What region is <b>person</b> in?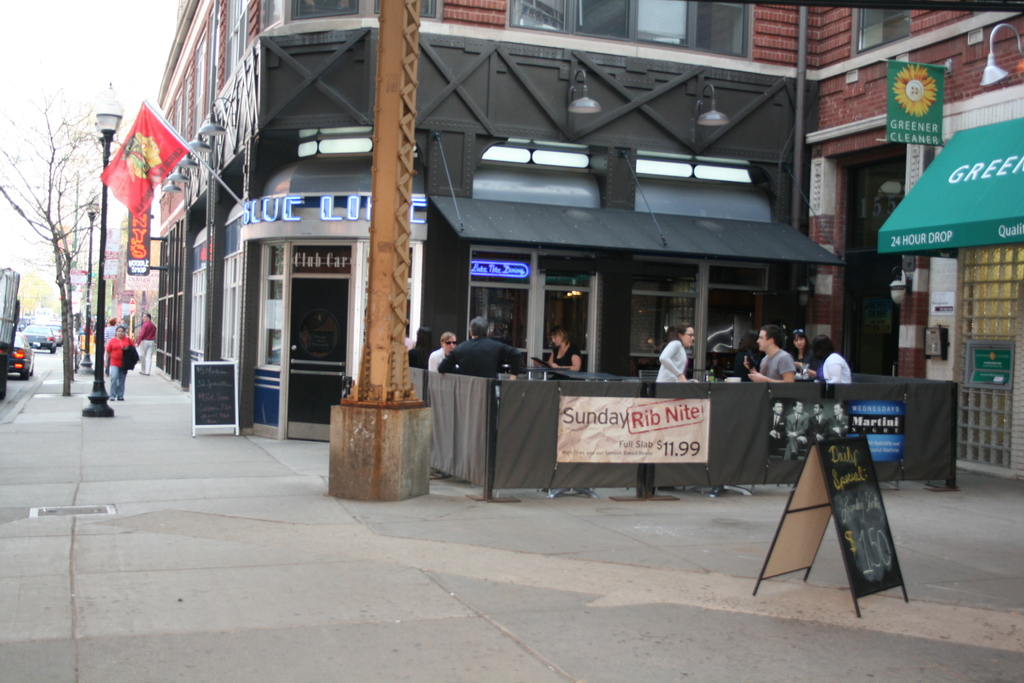
select_region(788, 338, 813, 379).
